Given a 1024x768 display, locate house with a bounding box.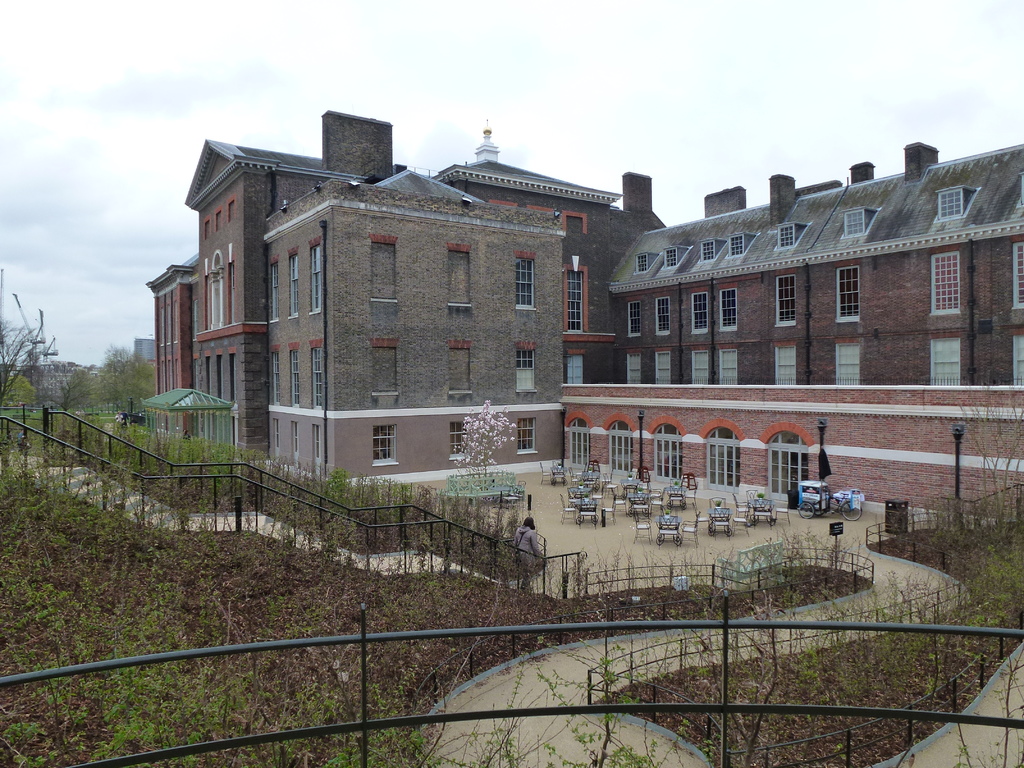
Located: 264,164,560,484.
